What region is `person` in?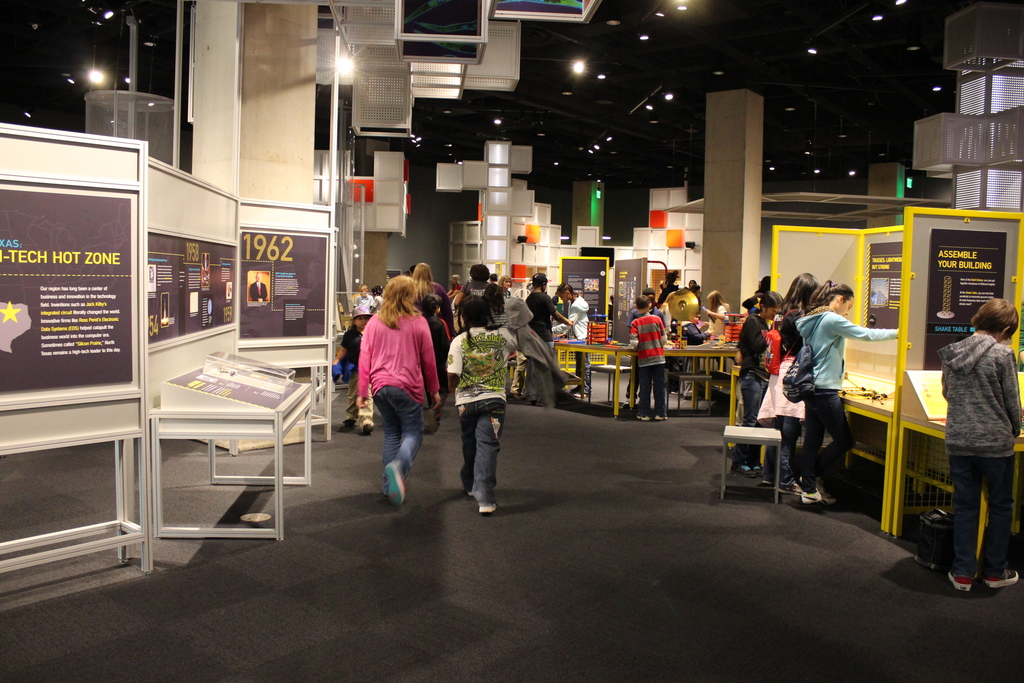
934/295/1023/595.
